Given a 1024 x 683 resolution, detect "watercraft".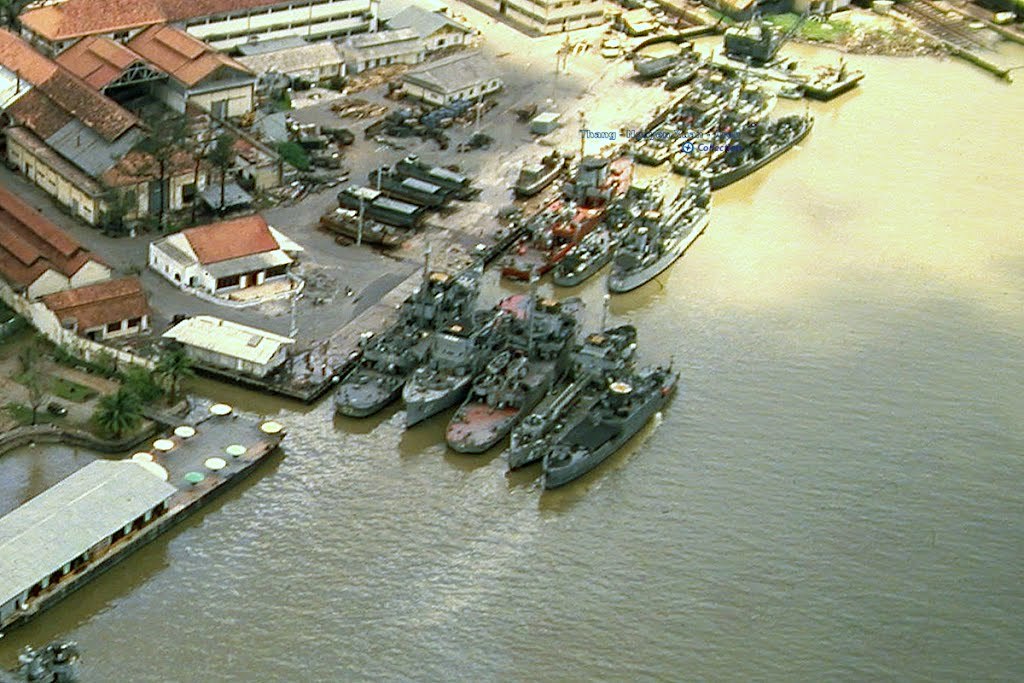
<bbox>404, 283, 533, 433</bbox>.
